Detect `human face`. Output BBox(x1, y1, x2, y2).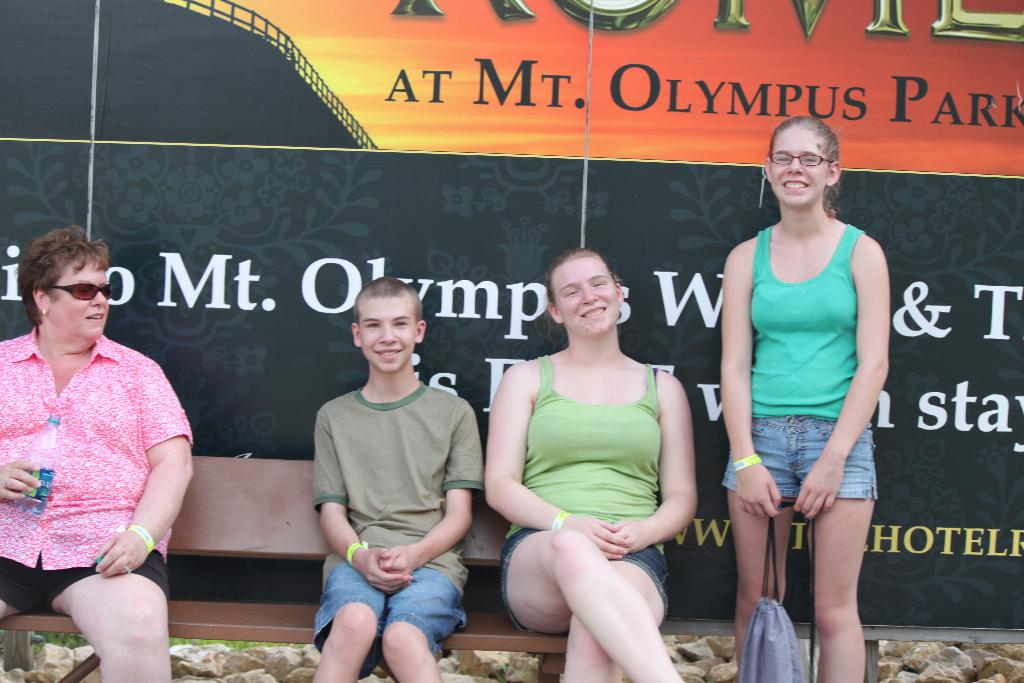
BBox(771, 124, 822, 199).
